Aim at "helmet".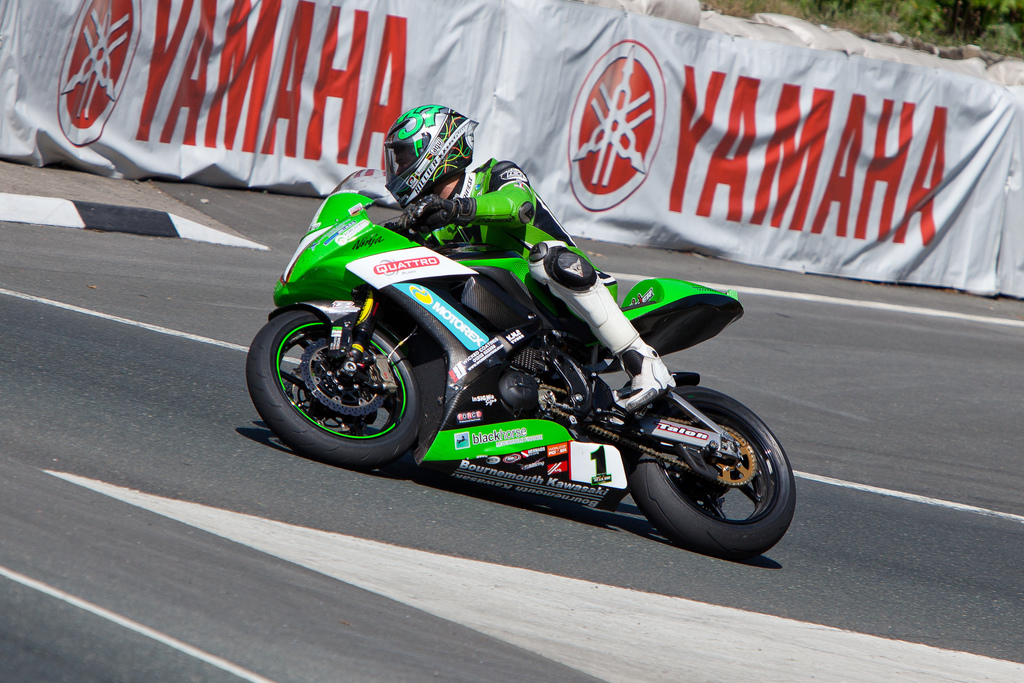
Aimed at 382 106 477 205.
